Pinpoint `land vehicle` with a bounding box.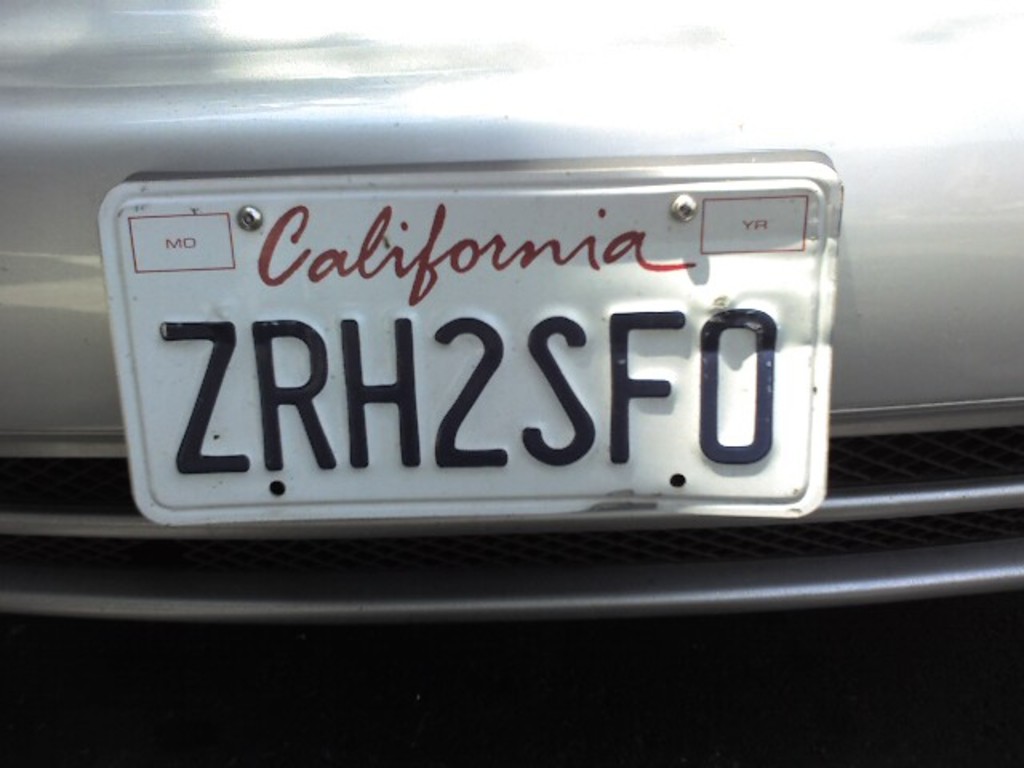
(x1=0, y1=0, x2=1022, y2=622).
